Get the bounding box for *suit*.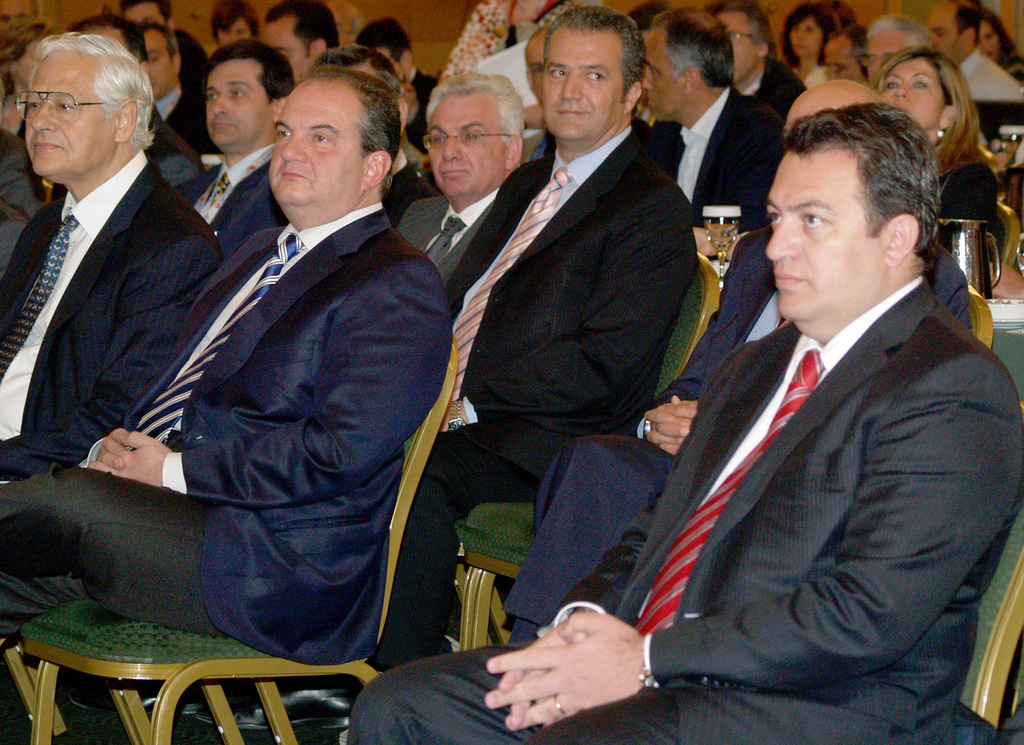
region(369, 129, 698, 661).
